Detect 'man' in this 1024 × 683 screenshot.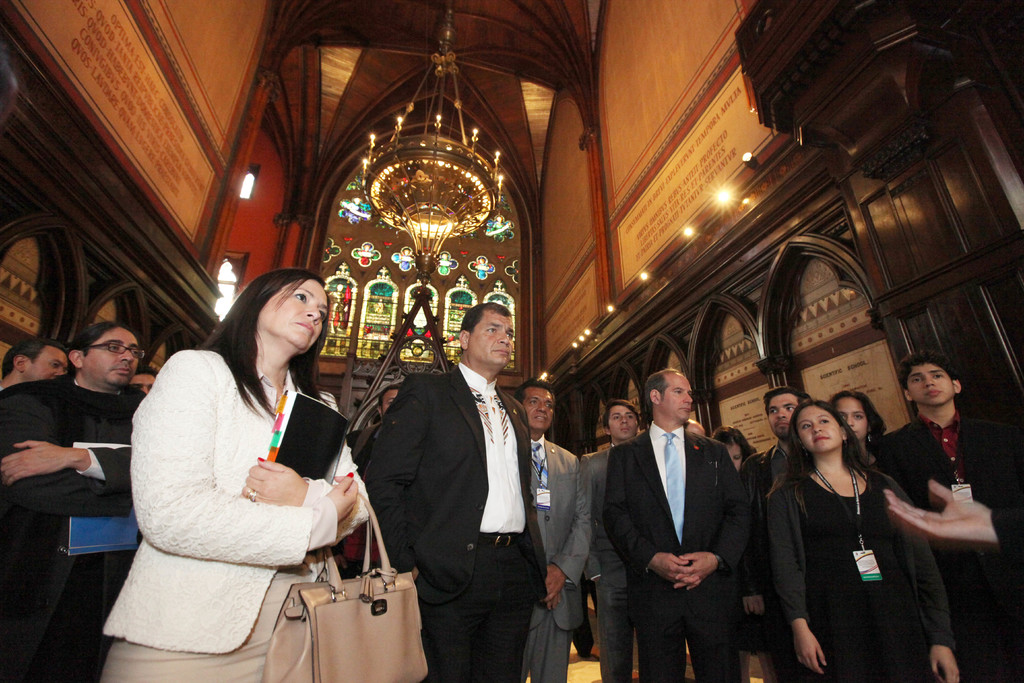
Detection: rect(345, 383, 400, 477).
